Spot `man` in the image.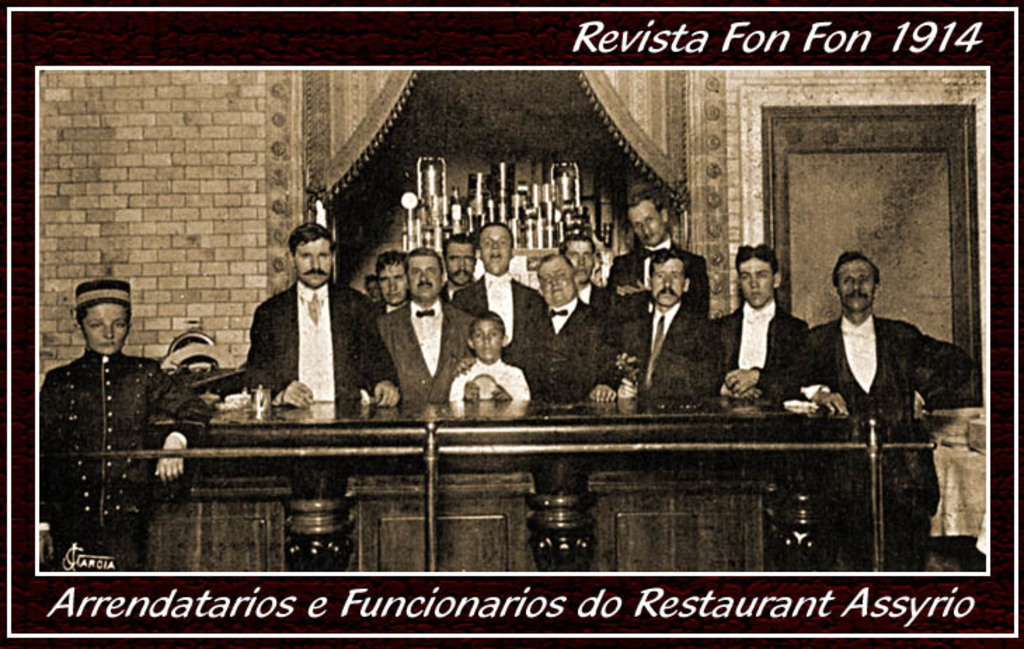
`man` found at bbox=[680, 255, 794, 397].
